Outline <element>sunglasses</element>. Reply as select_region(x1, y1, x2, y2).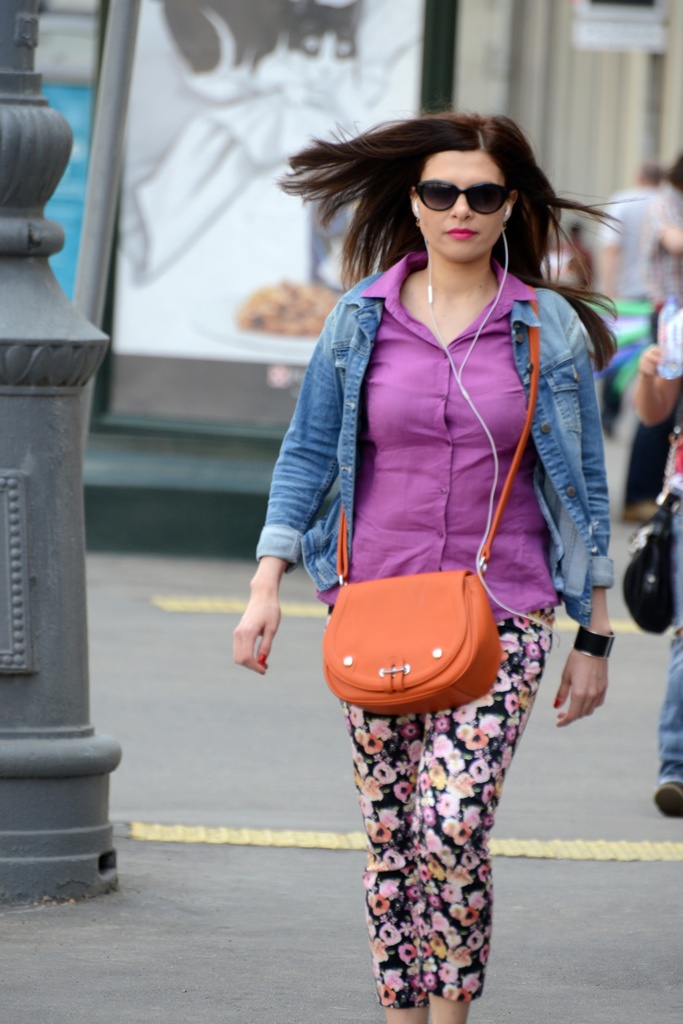
select_region(412, 181, 511, 218).
